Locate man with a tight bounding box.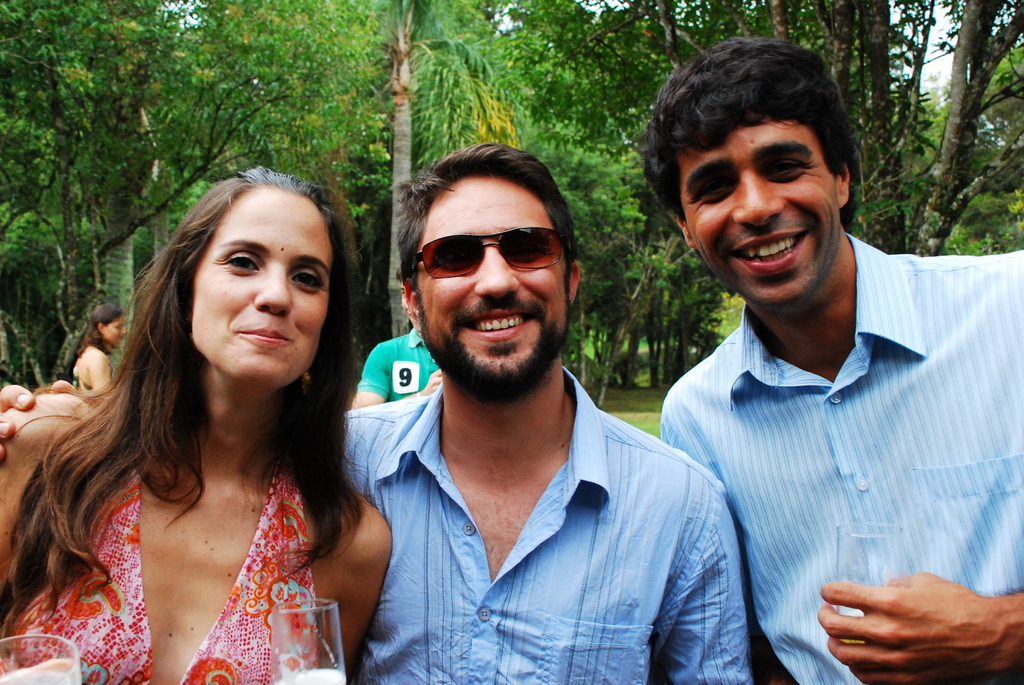
Rect(349, 330, 451, 410).
